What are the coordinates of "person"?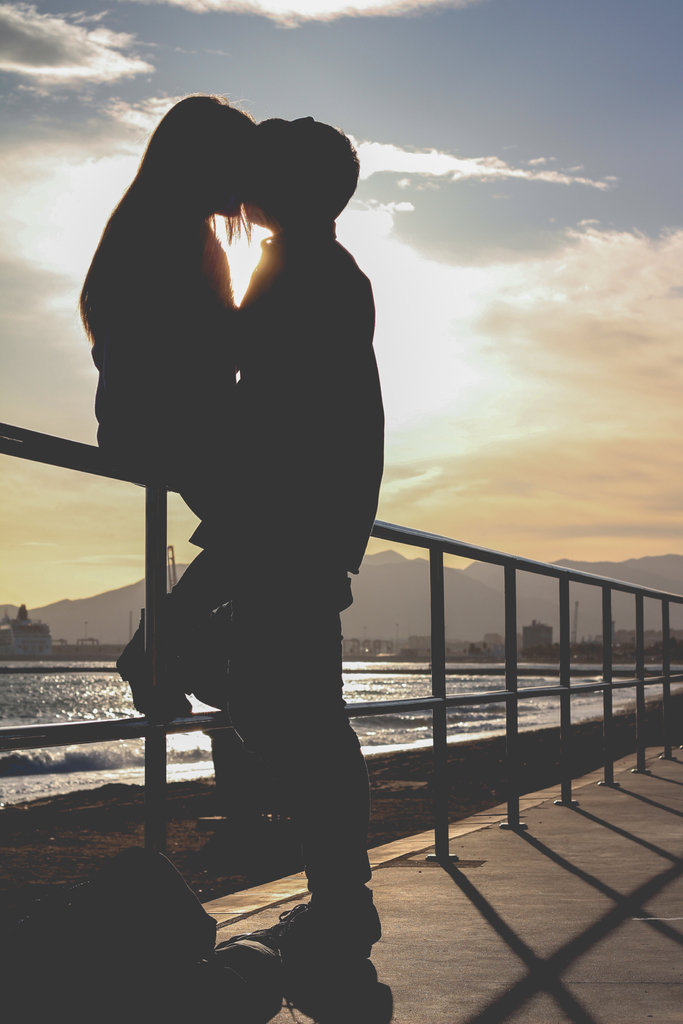
bbox=(53, 90, 231, 706).
